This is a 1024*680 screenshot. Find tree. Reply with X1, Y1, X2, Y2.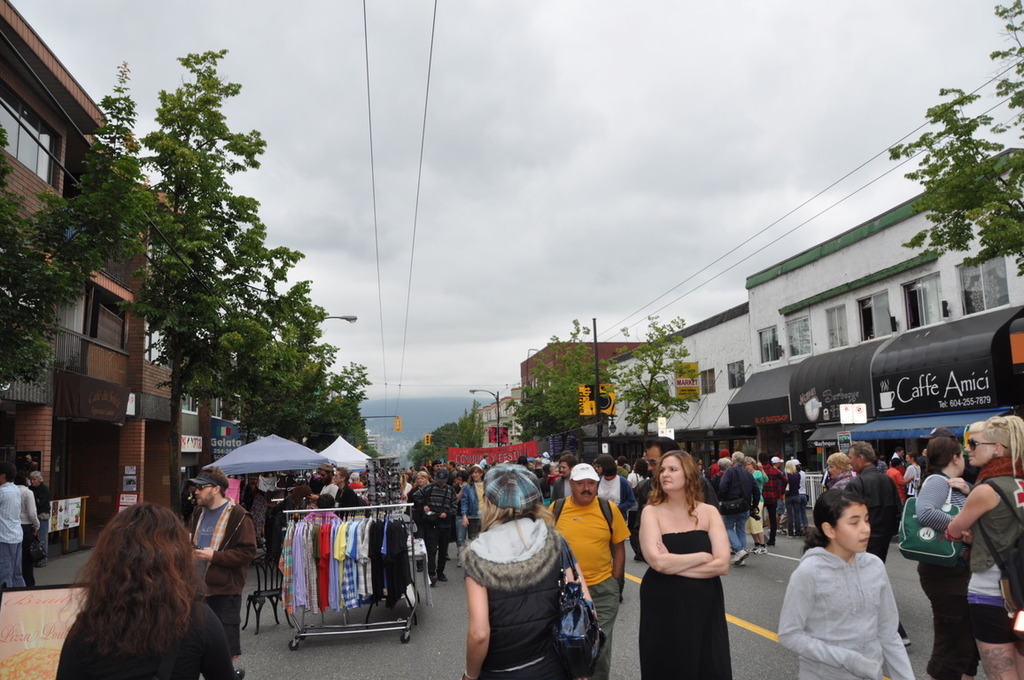
613, 310, 696, 457.
